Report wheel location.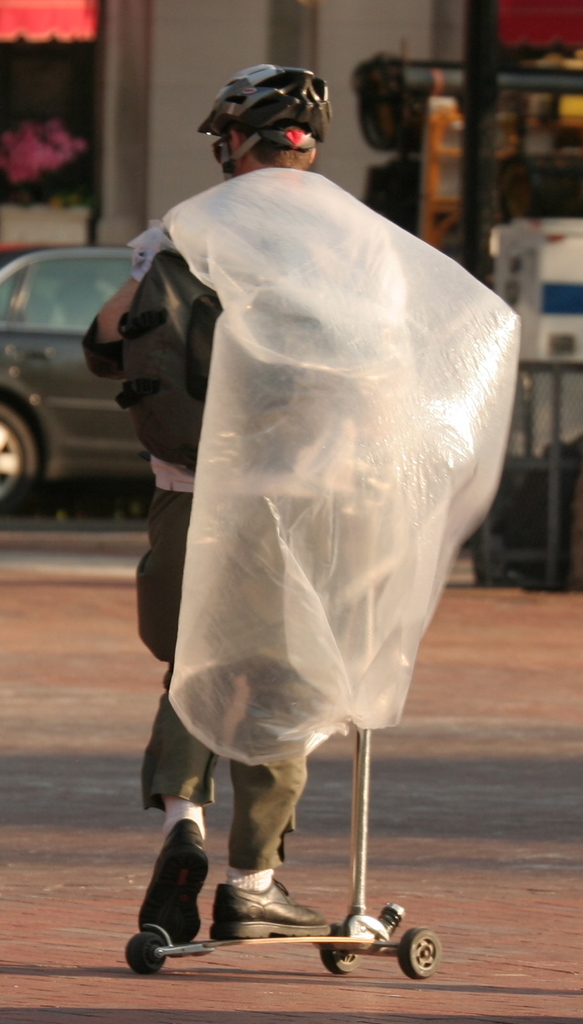
Report: bbox(124, 936, 168, 977).
